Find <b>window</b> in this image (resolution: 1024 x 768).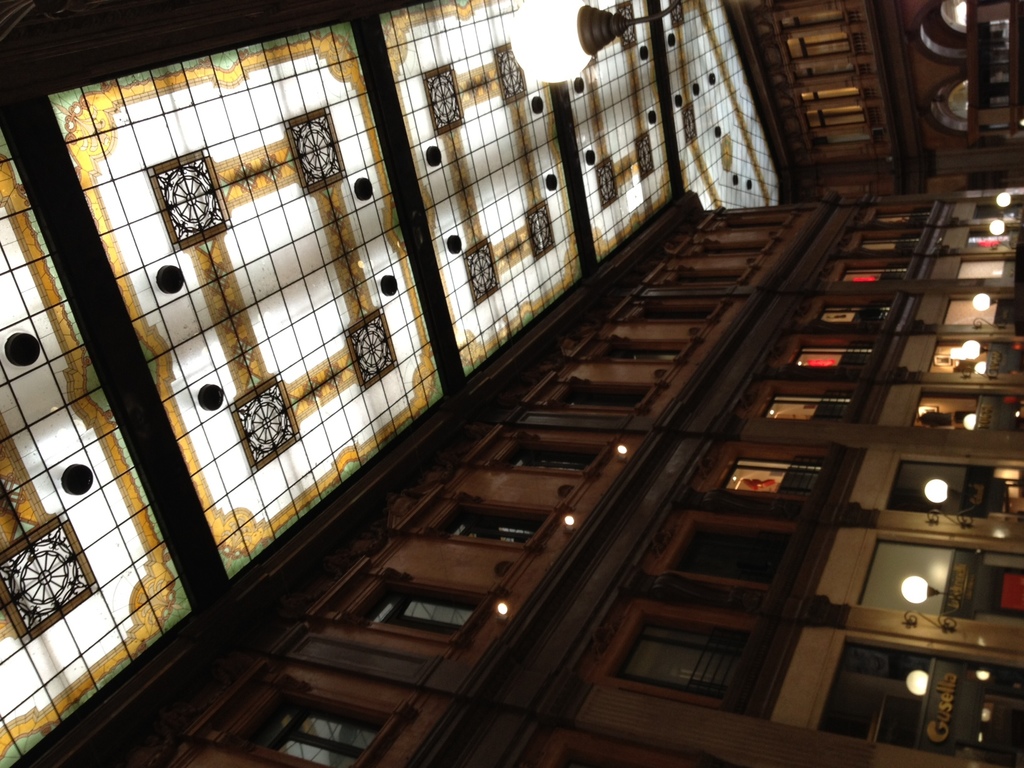
locate(876, 205, 932, 221).
